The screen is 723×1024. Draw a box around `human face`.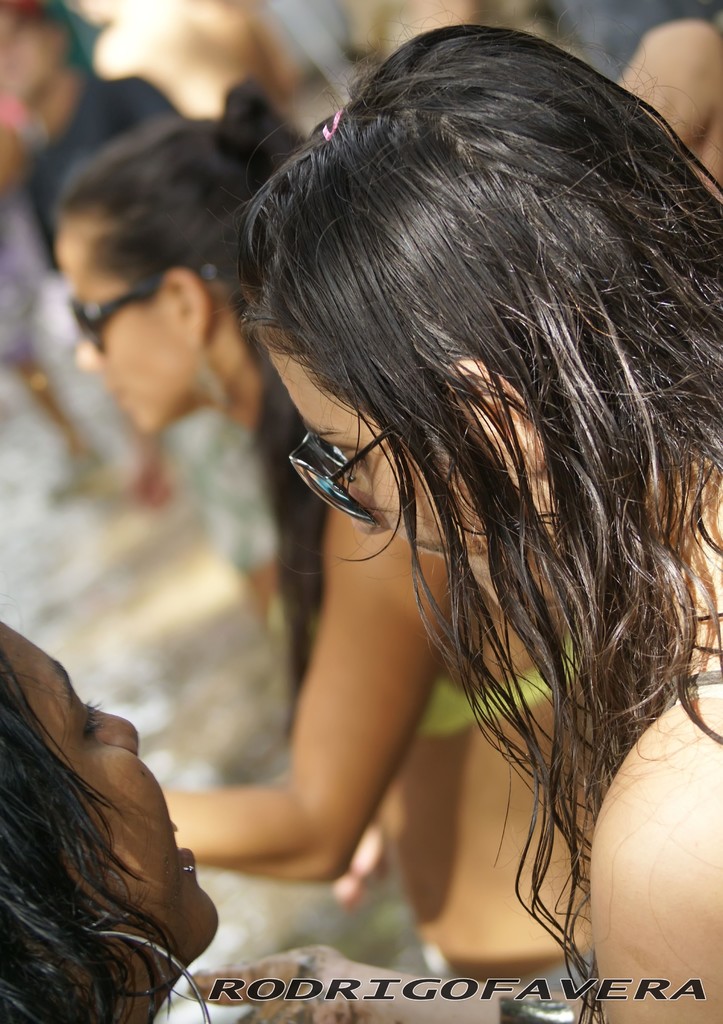
246/330/484/559.
